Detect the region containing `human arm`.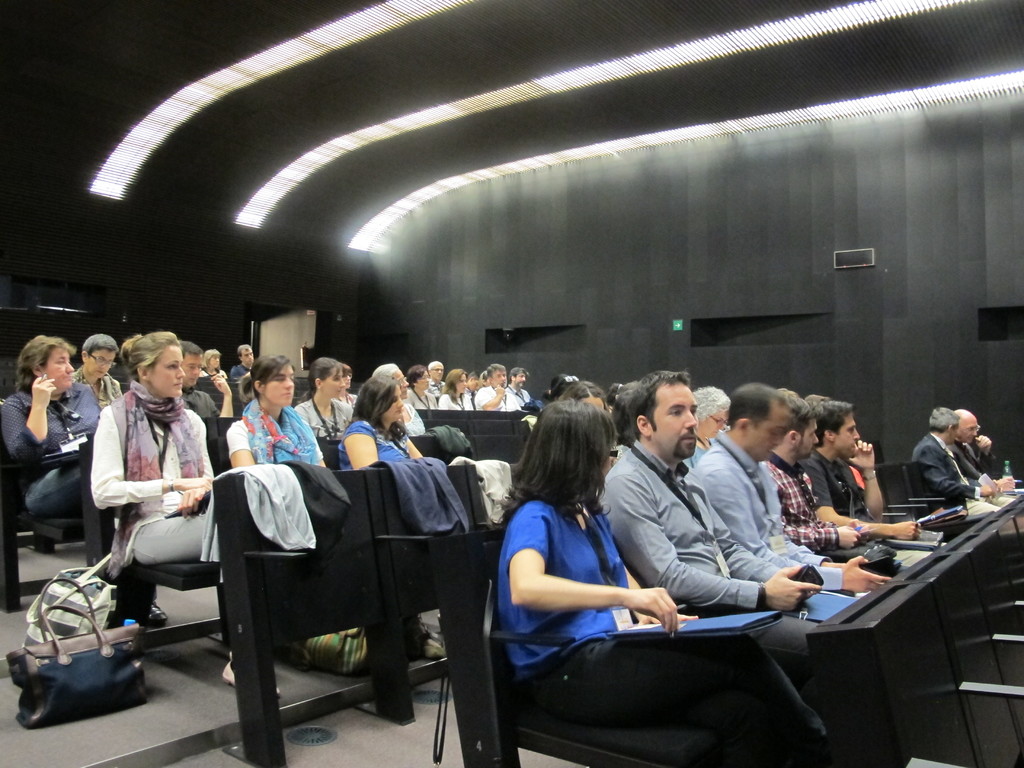
detection(172, 421, 218, 520).
